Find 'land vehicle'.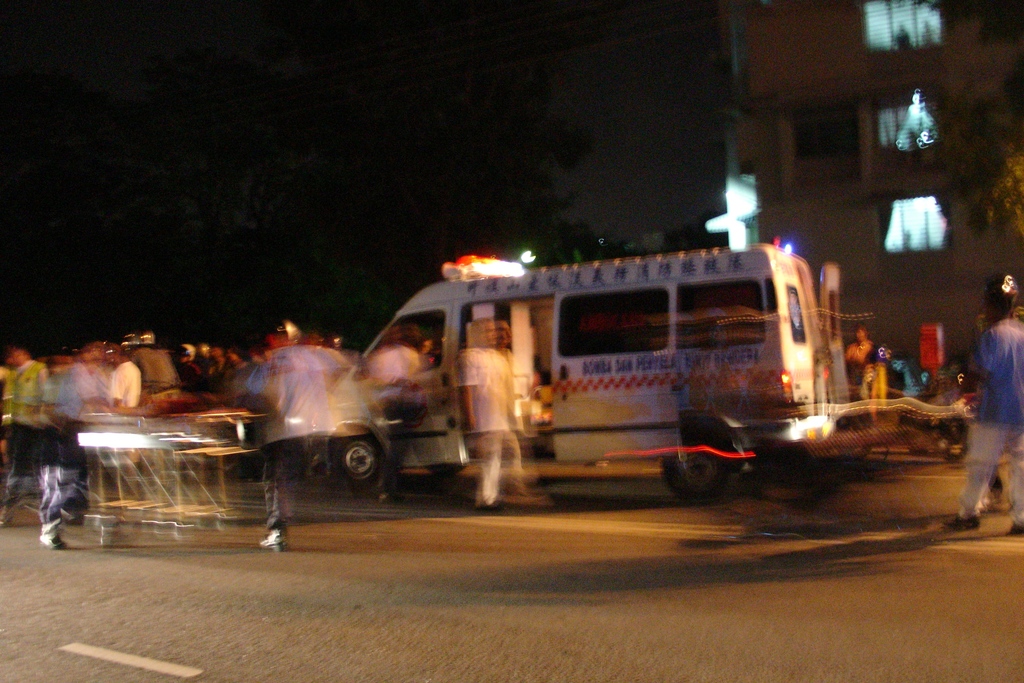
228/278/873/509.
